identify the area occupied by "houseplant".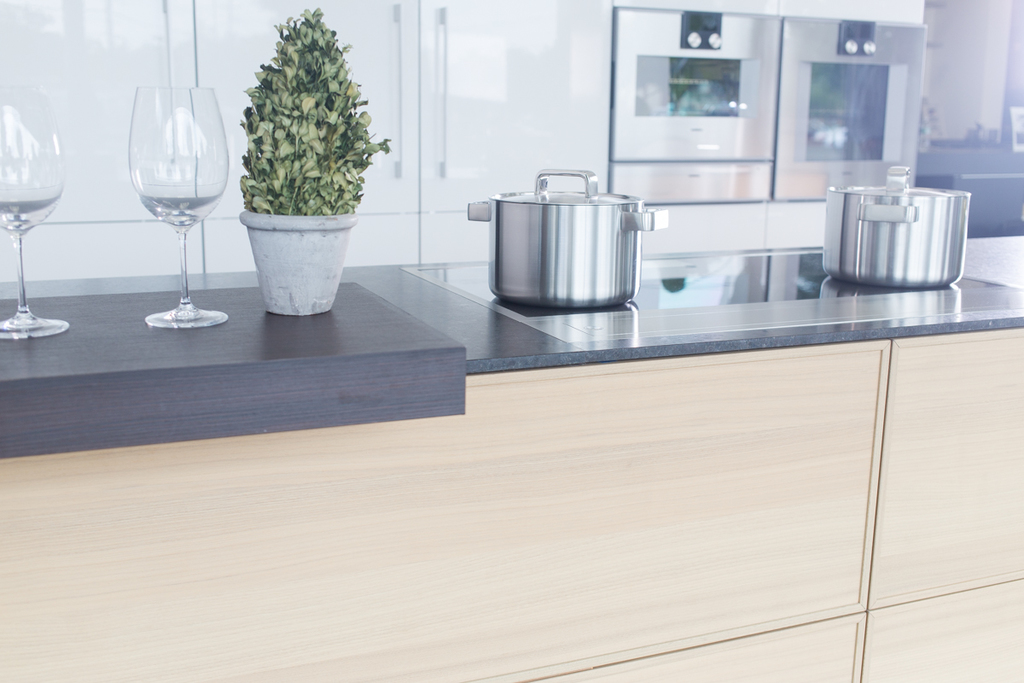
Area: left=215, top=12, right=385, bottom=299.
